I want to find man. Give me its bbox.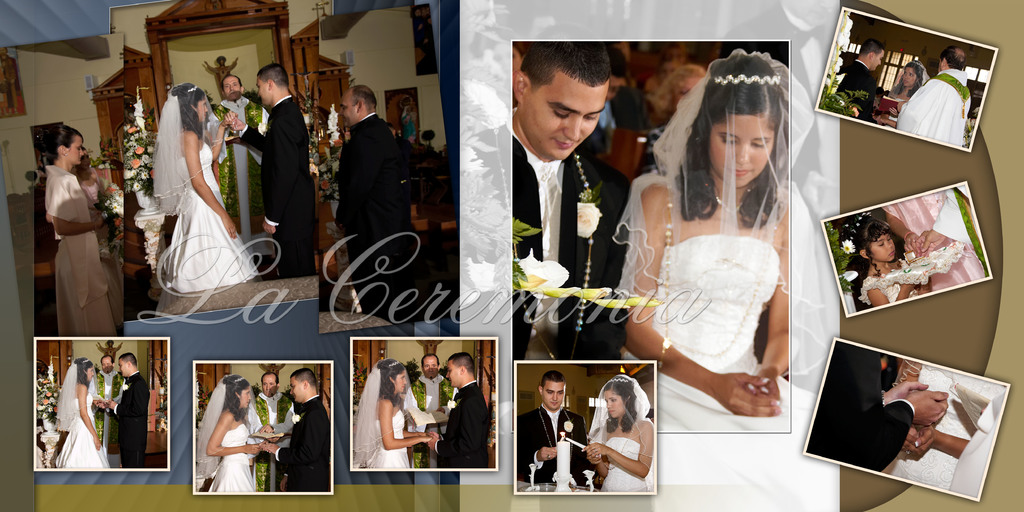
{"left": 257, "top": 365, "right": 331, "bottom": 492}.
